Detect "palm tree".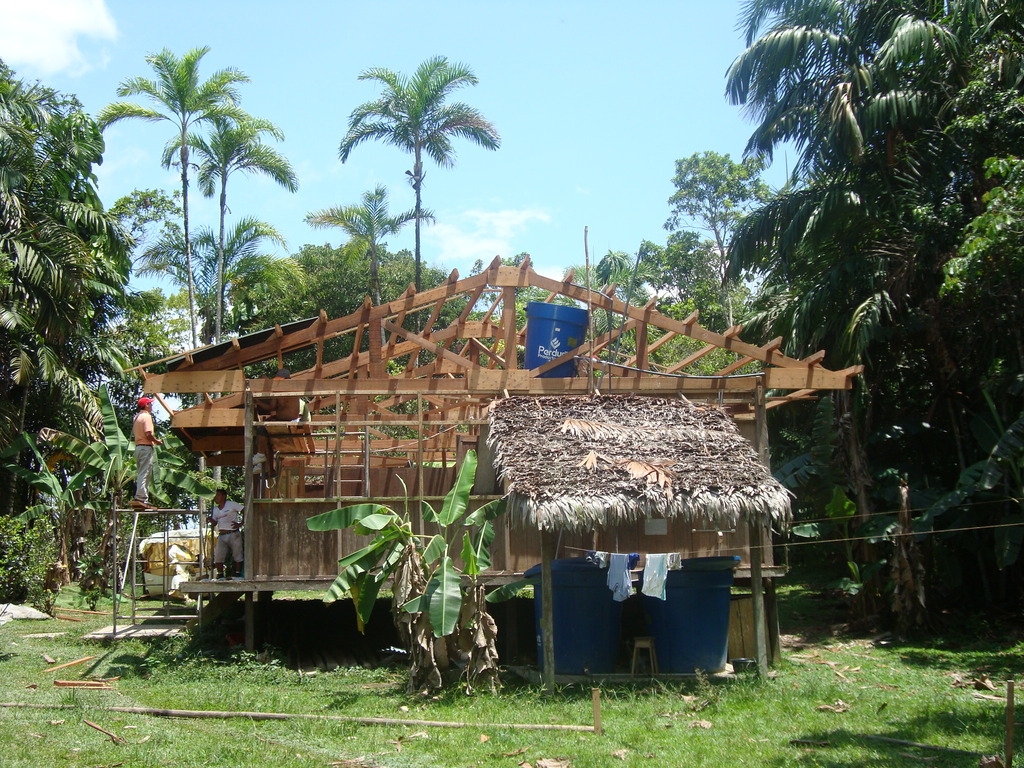
Detected at <box>328,70,490,291</box>.
